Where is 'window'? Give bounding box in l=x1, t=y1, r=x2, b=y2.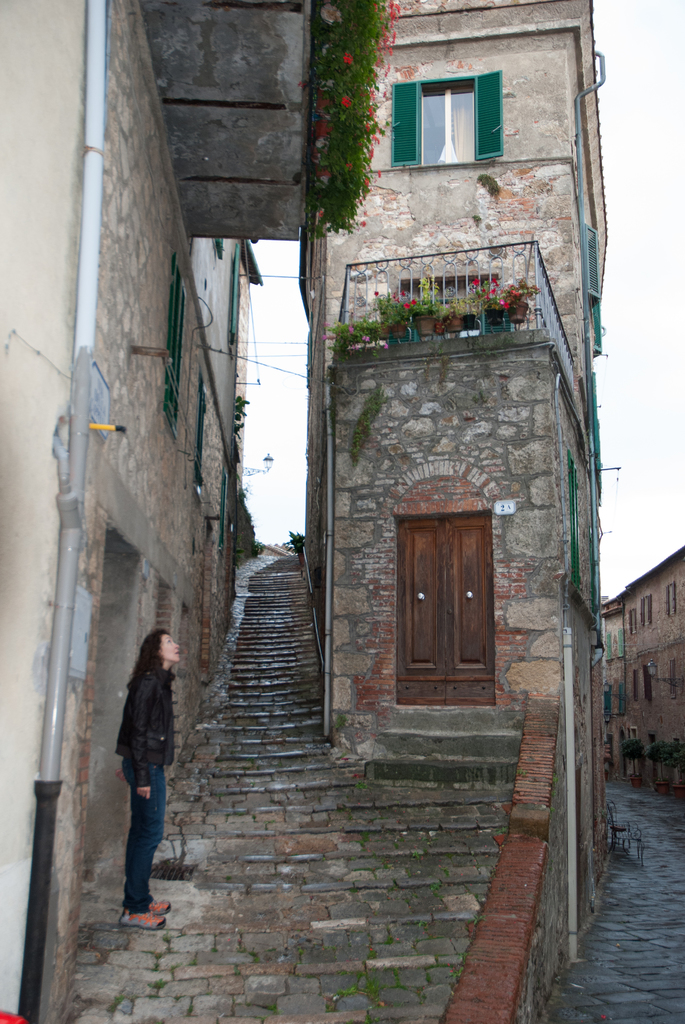
l=641, t=598, r=651, b=627.
